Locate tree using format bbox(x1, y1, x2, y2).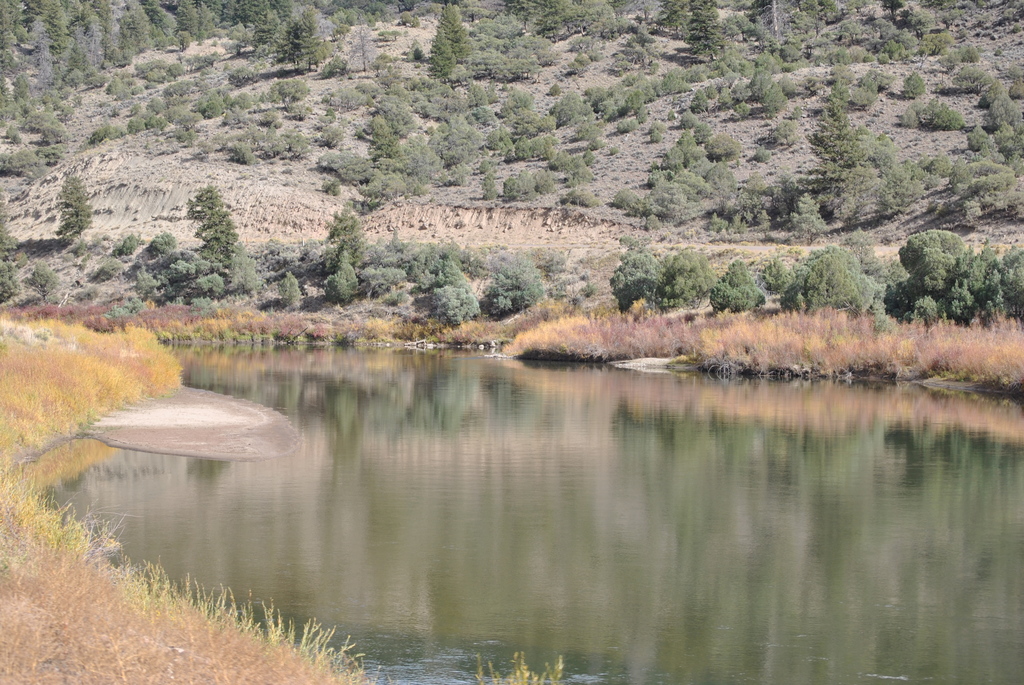
bbox(49, 157, 103, 242).
